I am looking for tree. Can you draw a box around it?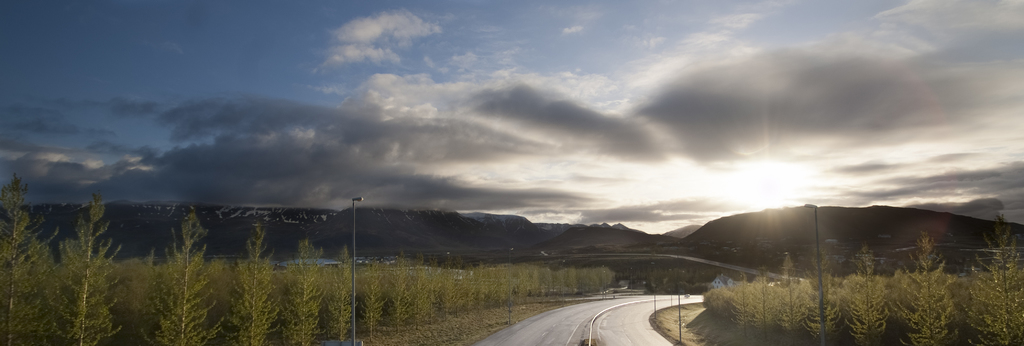
Sure, the bounding box is 42,186,121,345.
